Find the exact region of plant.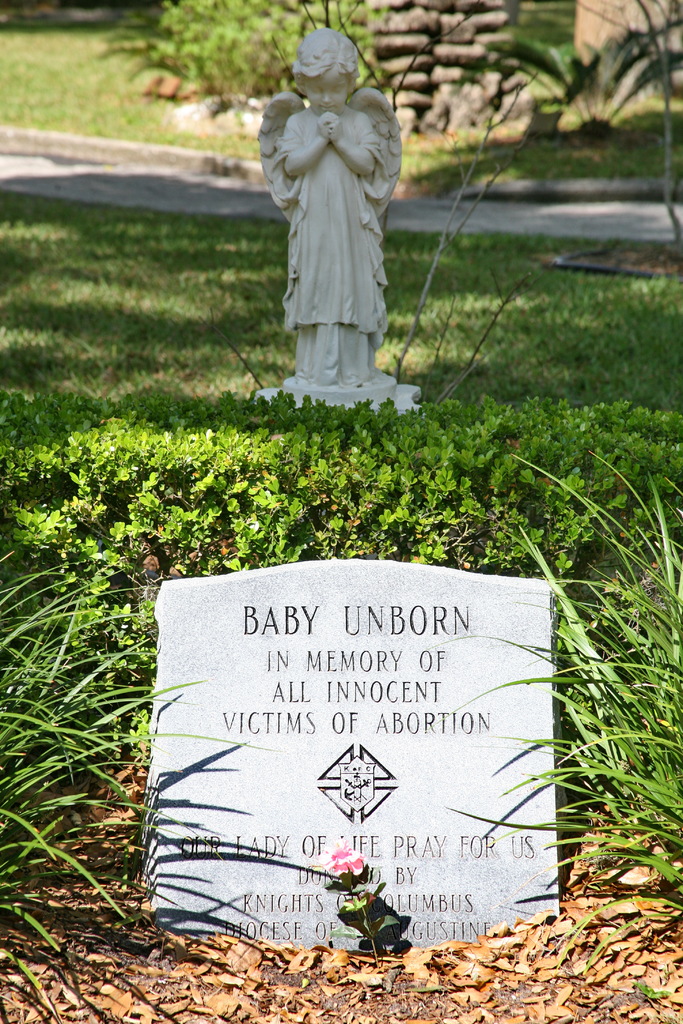
Exact region: (129,687,154,758).
